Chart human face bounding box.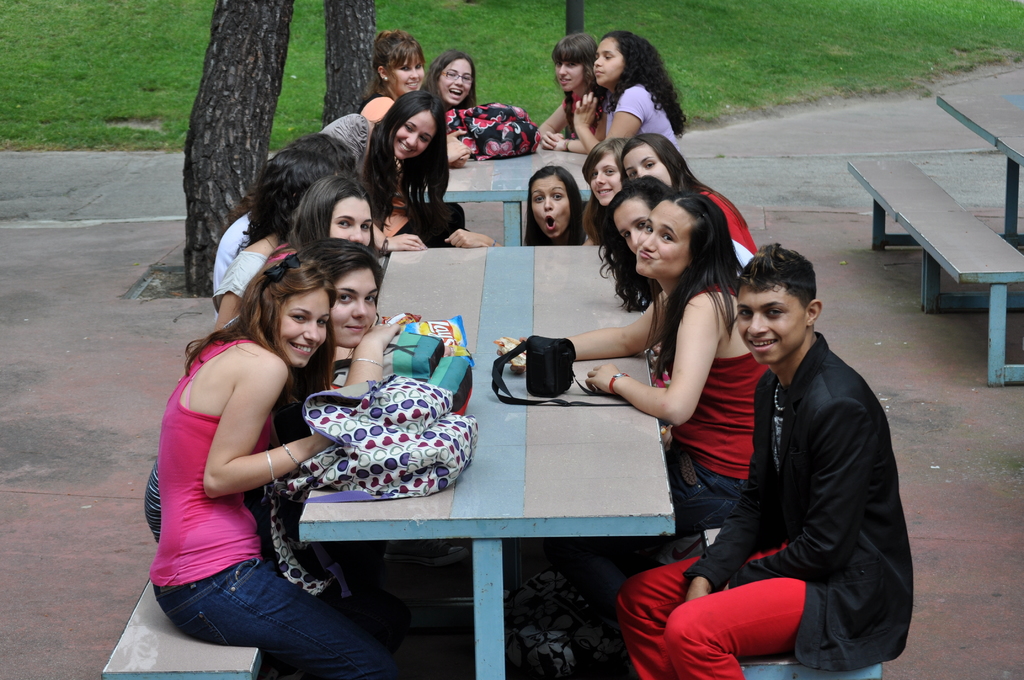
Charted: bbox=[556, 61, 582, 93].
